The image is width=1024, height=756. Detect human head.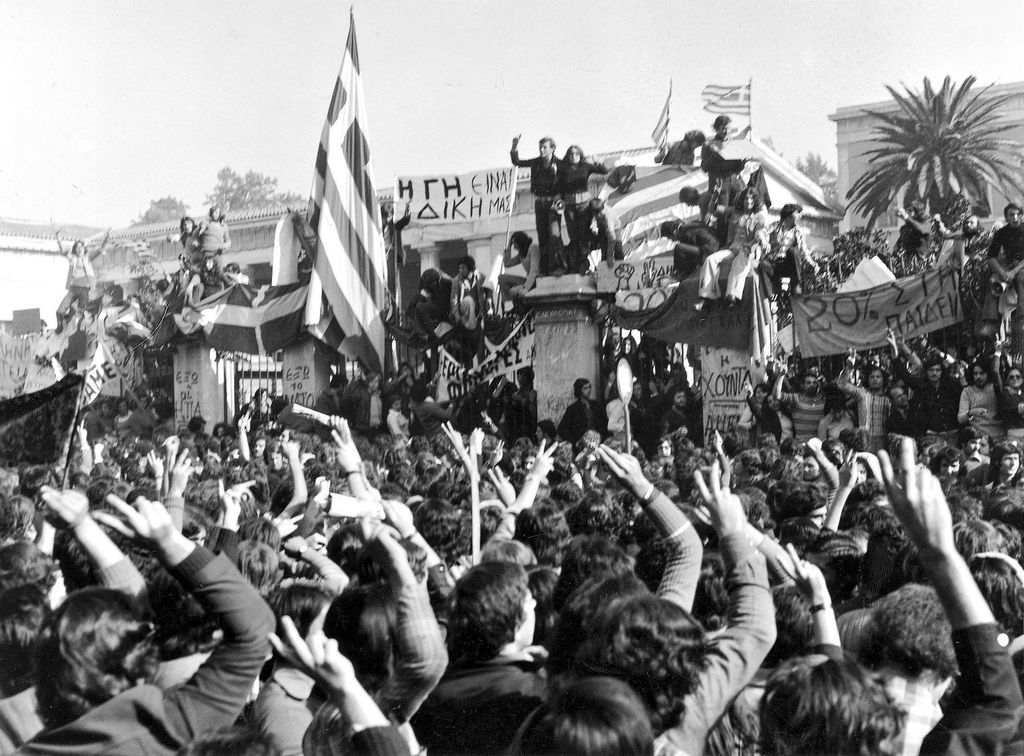
Detection: <box>655,342,676,370</box>.
